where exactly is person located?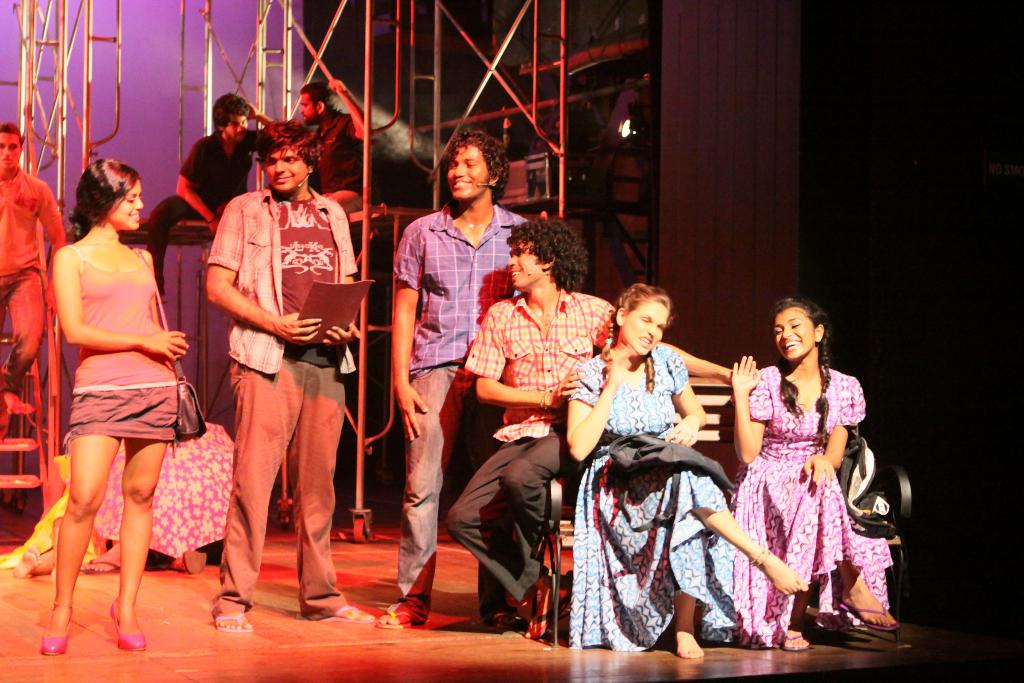
Its bounding box is 141,90,266,306.
